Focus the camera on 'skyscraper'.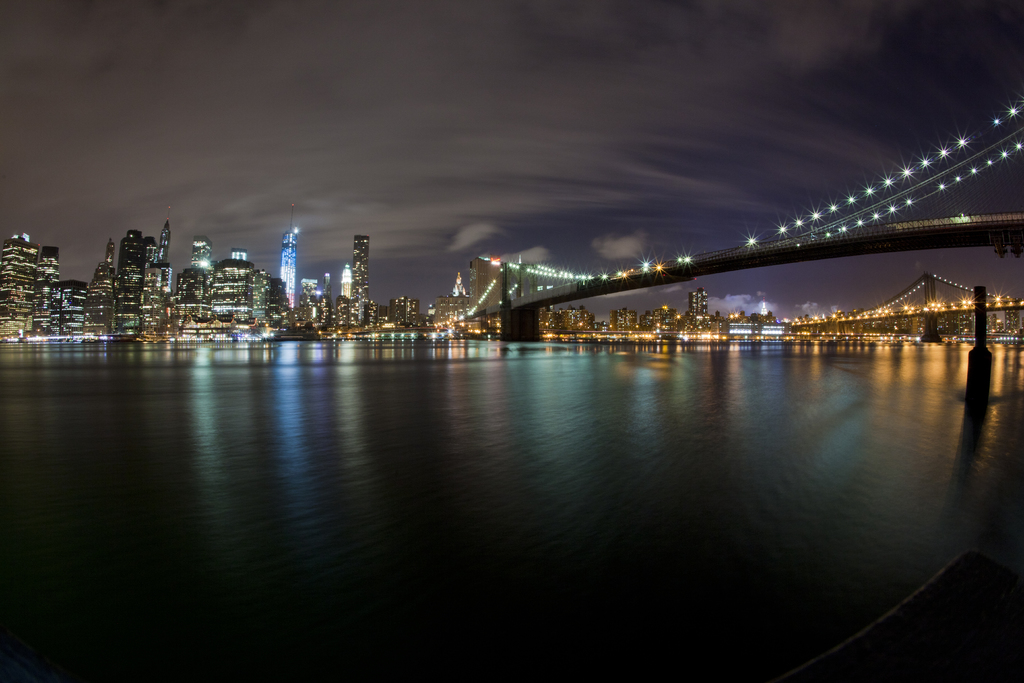
Focus region: detection(156, 225, 178, 309).
